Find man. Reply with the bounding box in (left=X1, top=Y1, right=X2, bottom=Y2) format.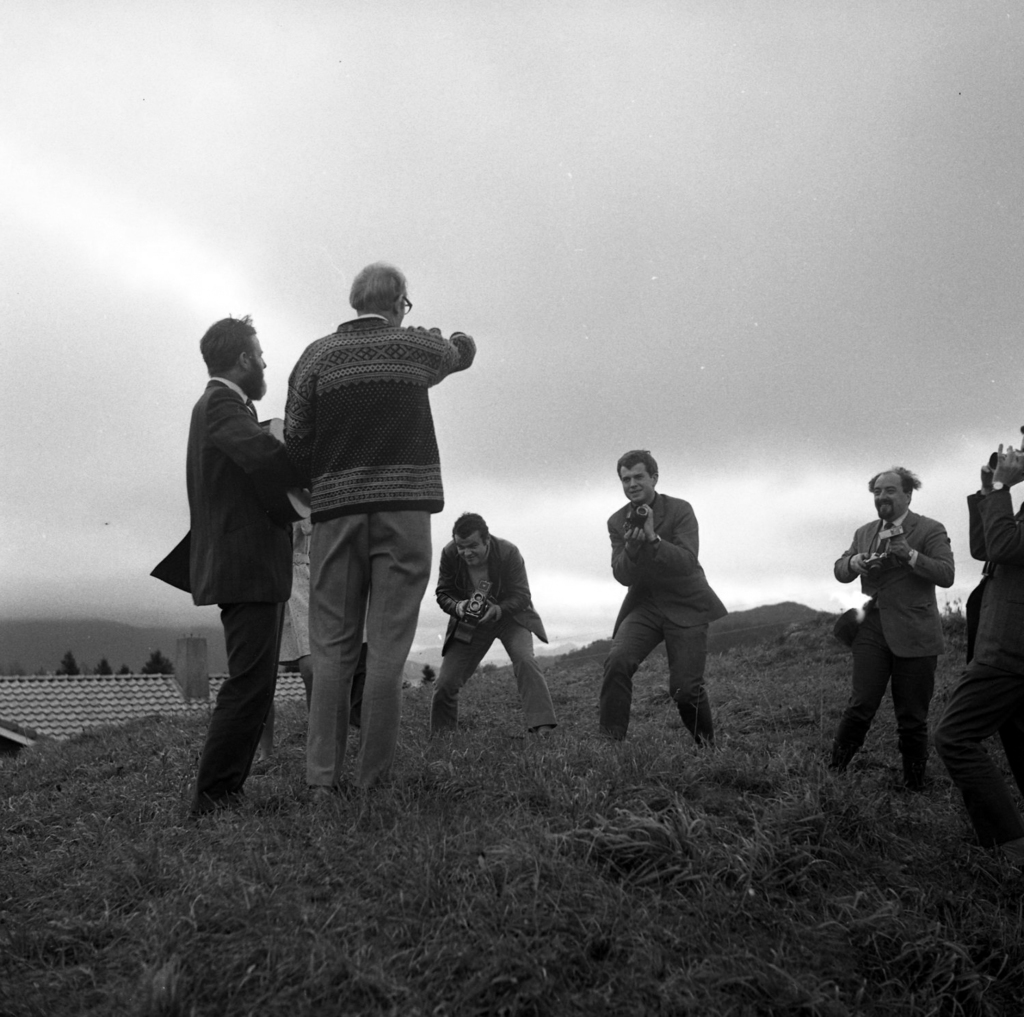
(left=144, top=301, right=303, bottom=821).
